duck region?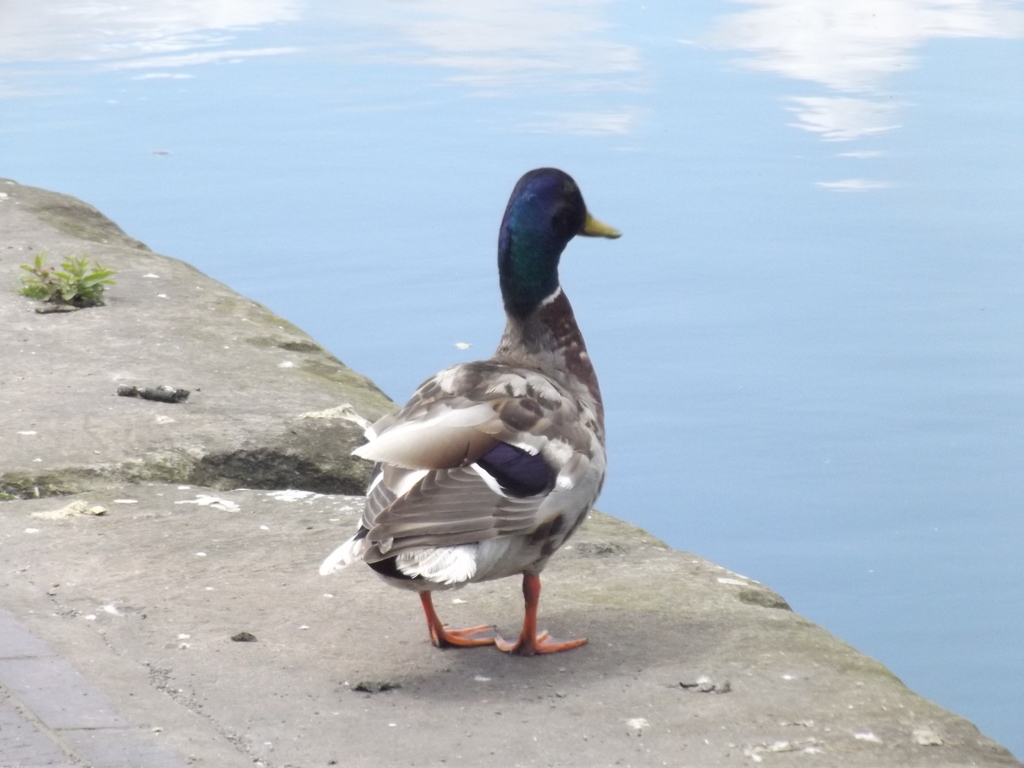
339:156:655:679
